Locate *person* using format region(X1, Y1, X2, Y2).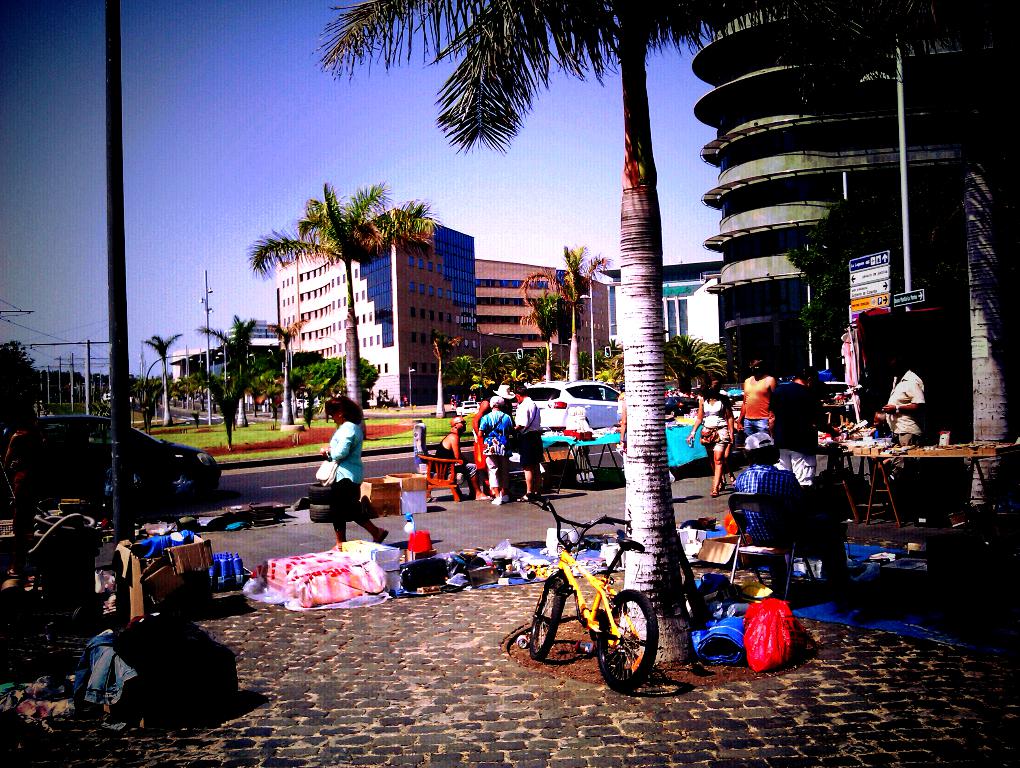
region(734, 348, 781, 450).
